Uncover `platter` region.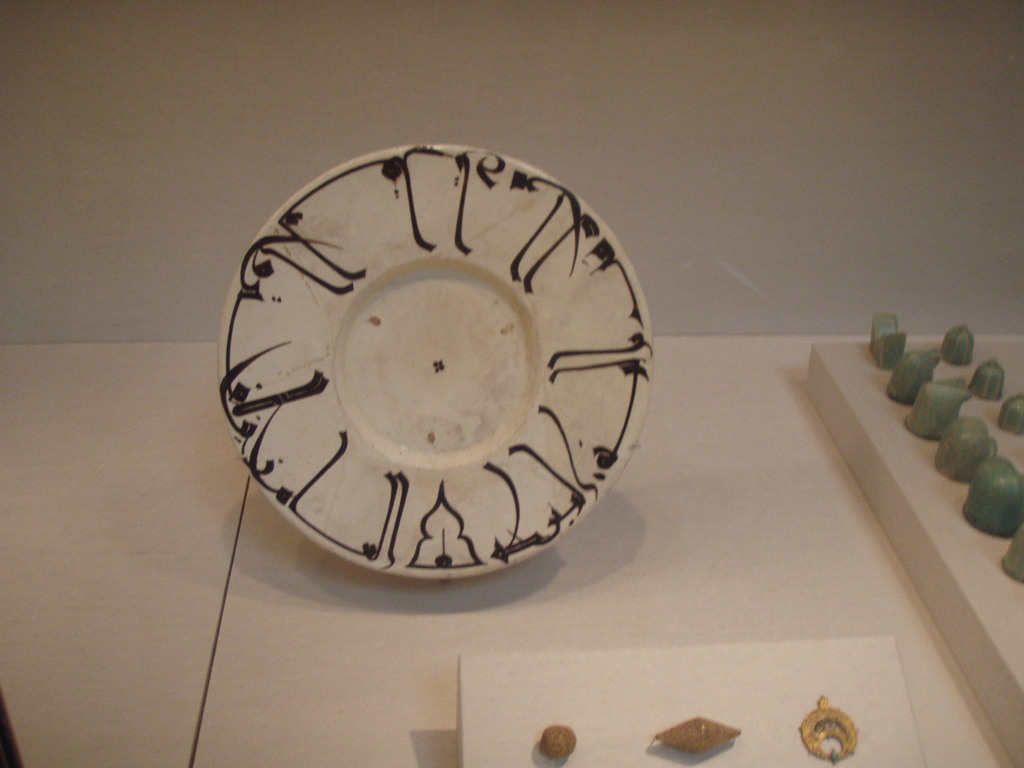
Uncovered: Rect(216, 140, 650, 578).
